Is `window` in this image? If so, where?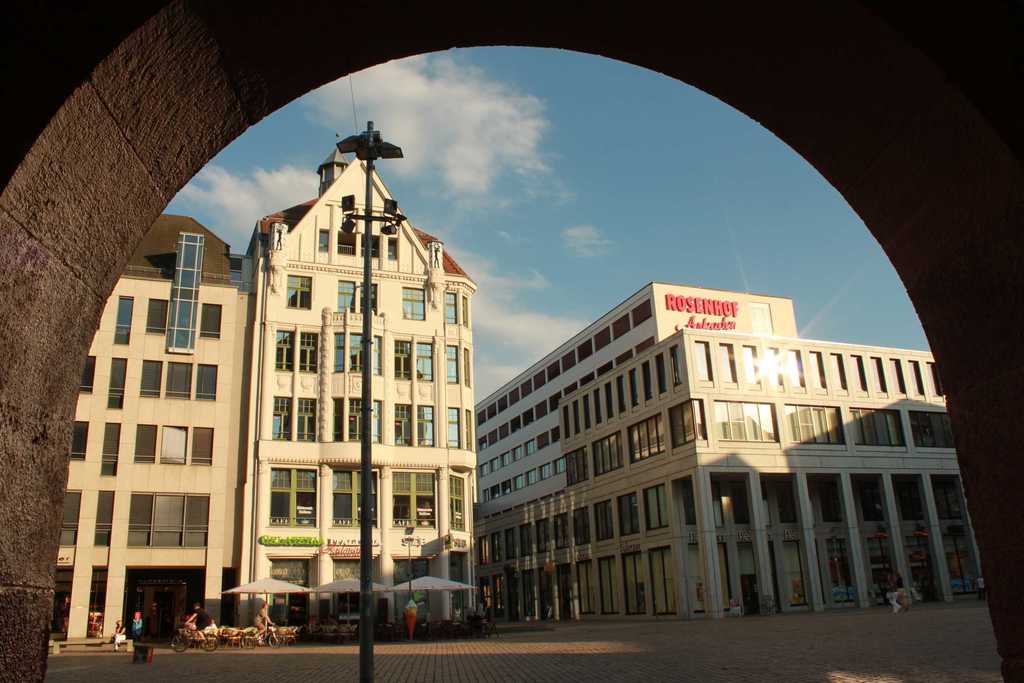
Yes, at <bbox>462, 293, 471, 325</bbox>.
